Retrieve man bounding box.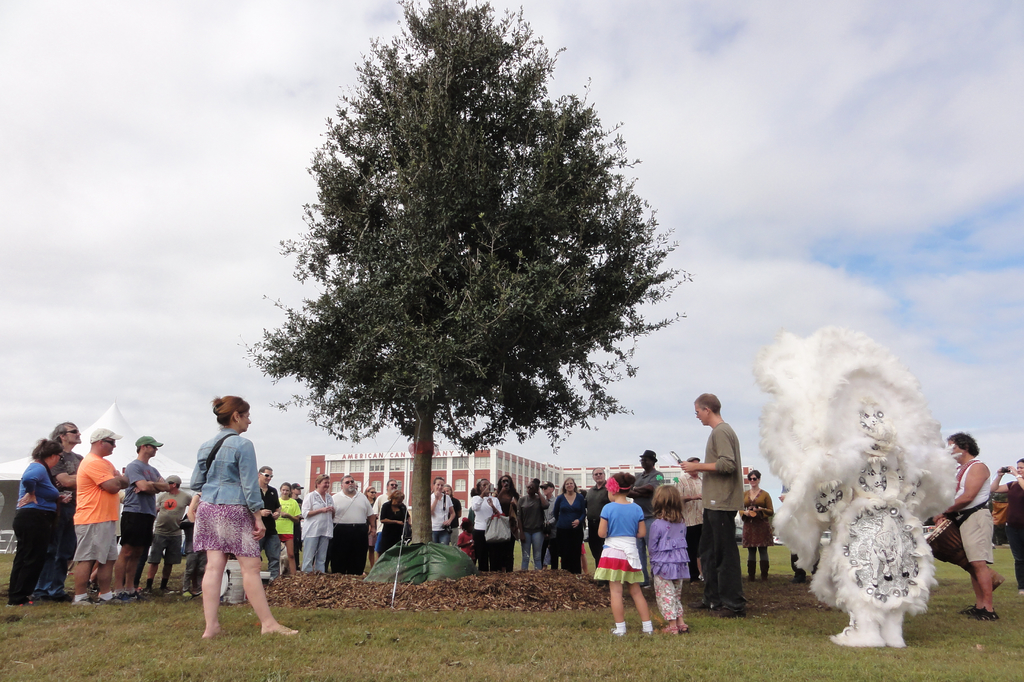
Bounding box: x1=68 y1=424 x2=132 y2=605.
